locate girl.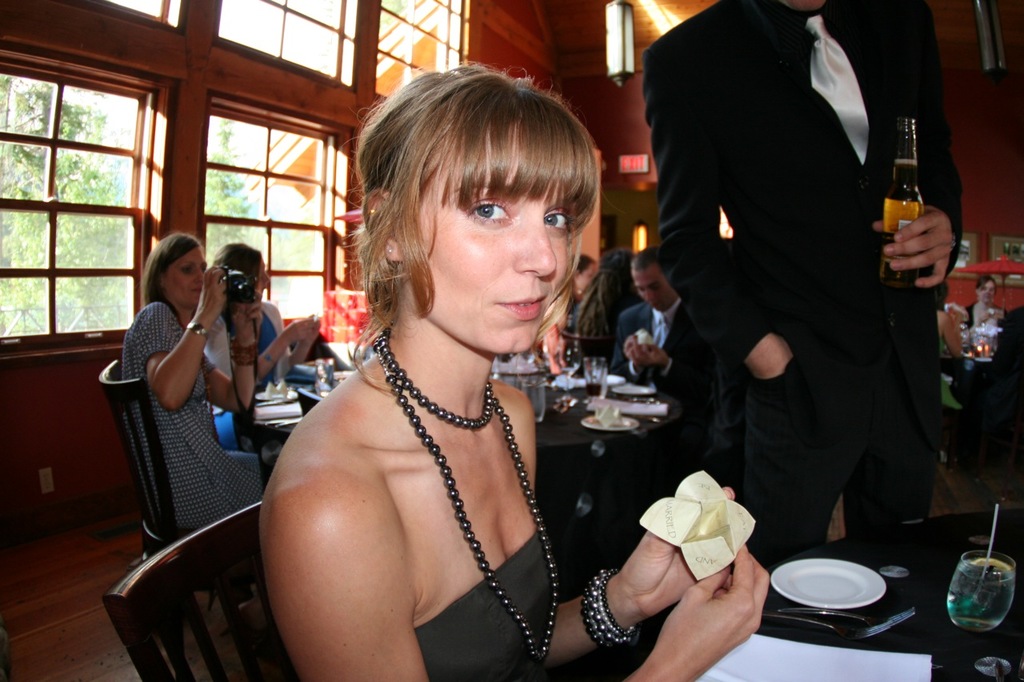
Bounding box: (119, 233, 270, 536).
